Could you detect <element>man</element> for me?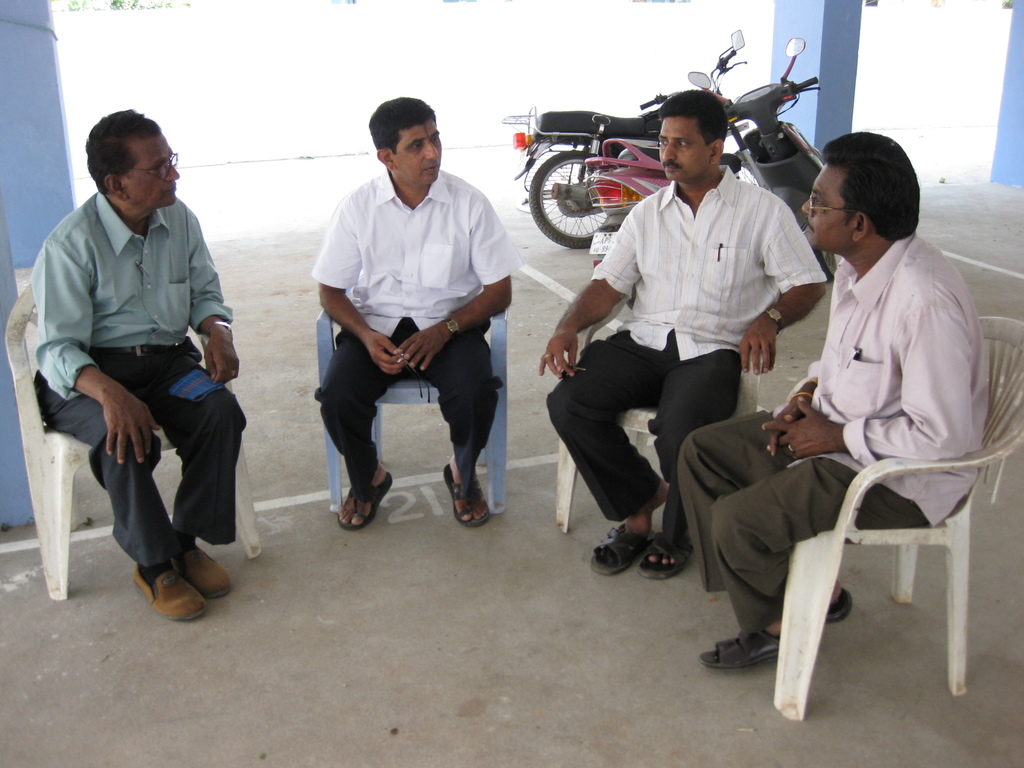
Detection result: {"x1": 675, "y1": 127, "x2": 989, "y2": 669}.
